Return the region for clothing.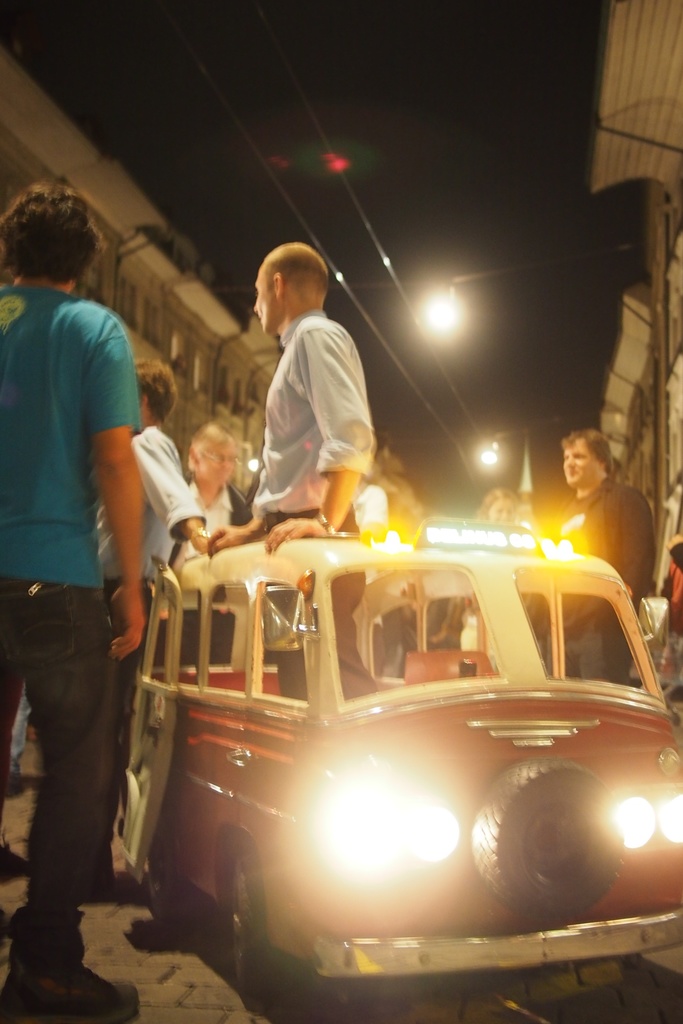
15:207:166:955.
